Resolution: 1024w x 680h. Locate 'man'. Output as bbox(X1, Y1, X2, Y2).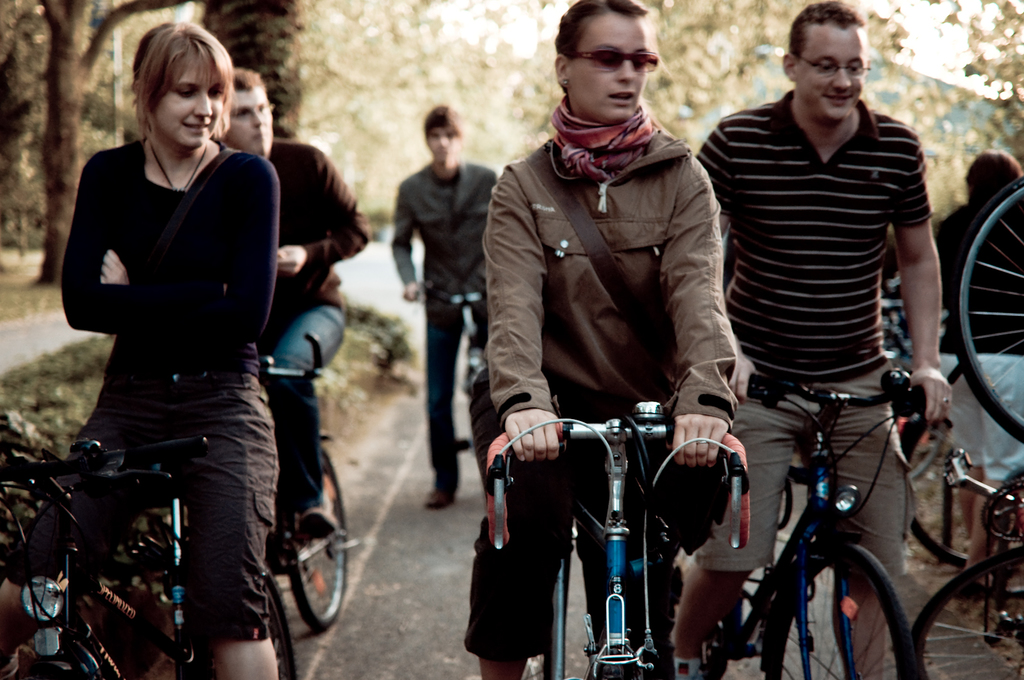
bbox(218, 68, 375, 537).
